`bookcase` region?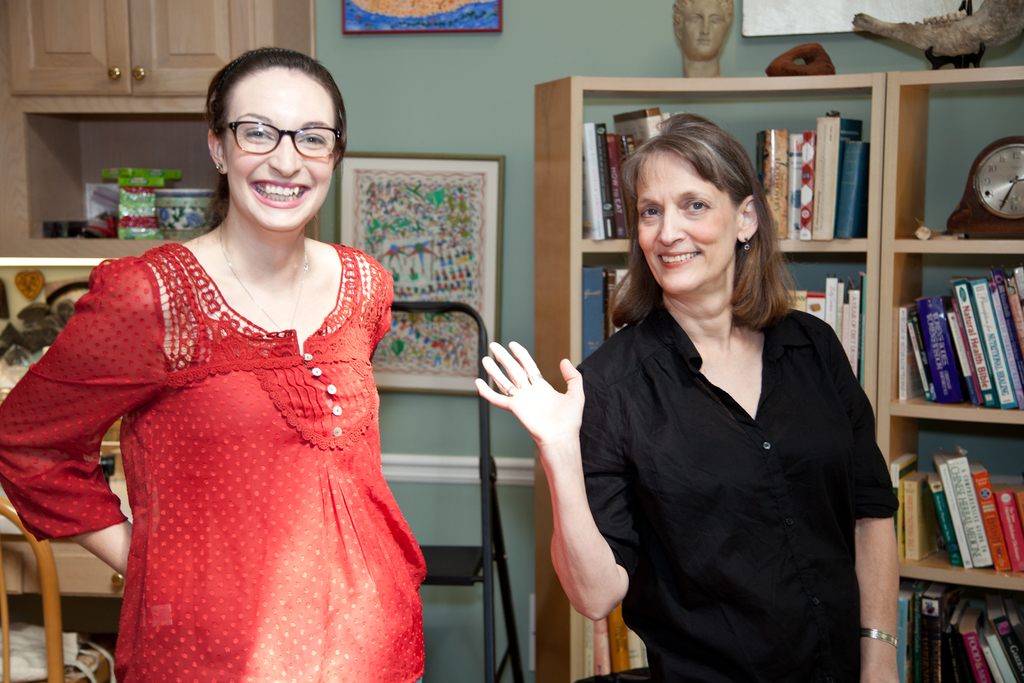
{"left": 531, "top": 67, "right": 879, "bottom": 677}
